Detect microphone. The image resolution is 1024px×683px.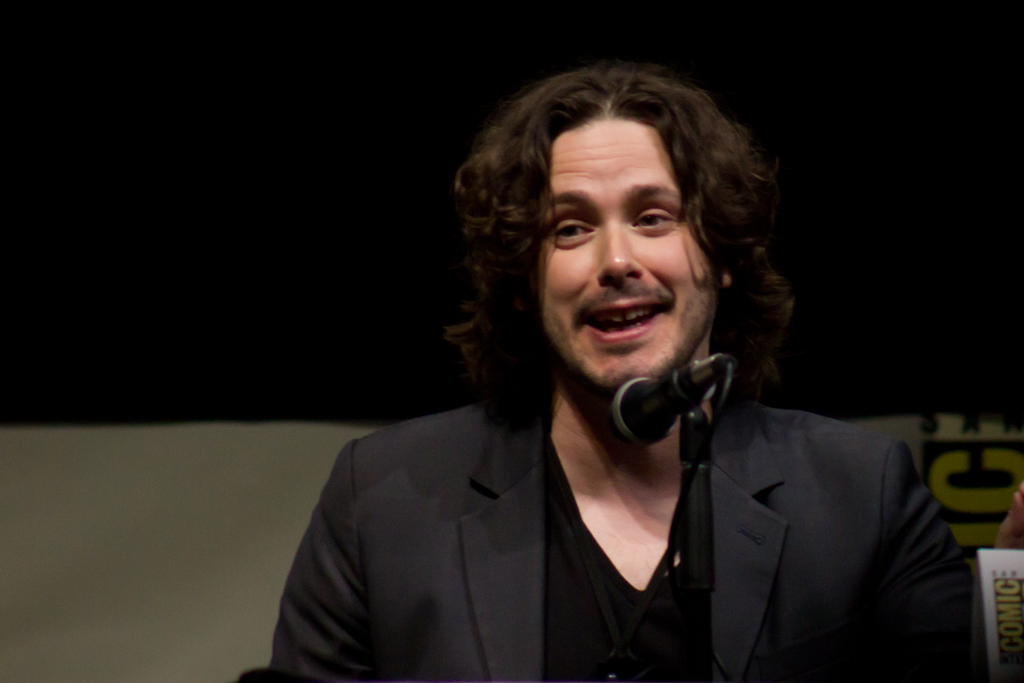
crop(610, 352, 721, 445).
